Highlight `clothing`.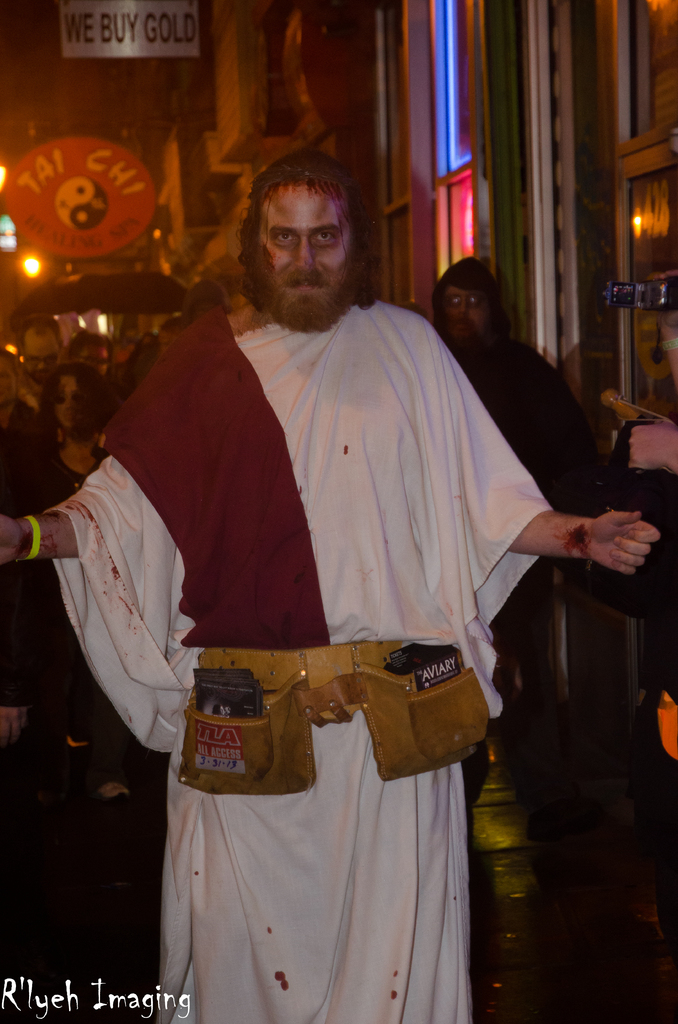
Highlighted region: 0,423,118,790.
